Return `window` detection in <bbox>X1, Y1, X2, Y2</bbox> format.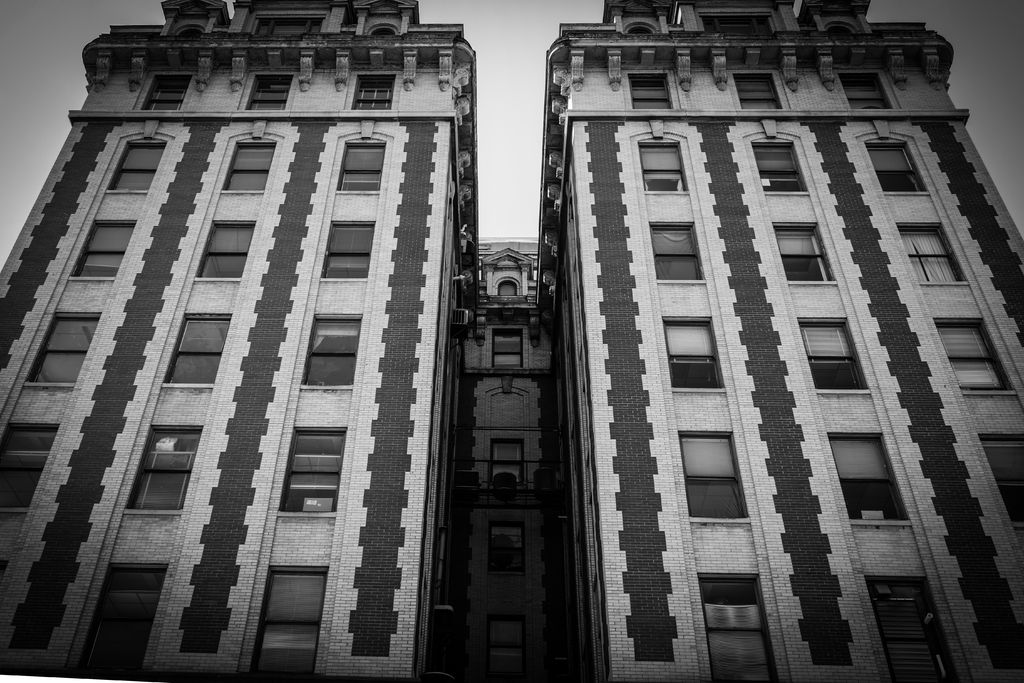
<bbox>255, 8, 329, 40</bbox>.
